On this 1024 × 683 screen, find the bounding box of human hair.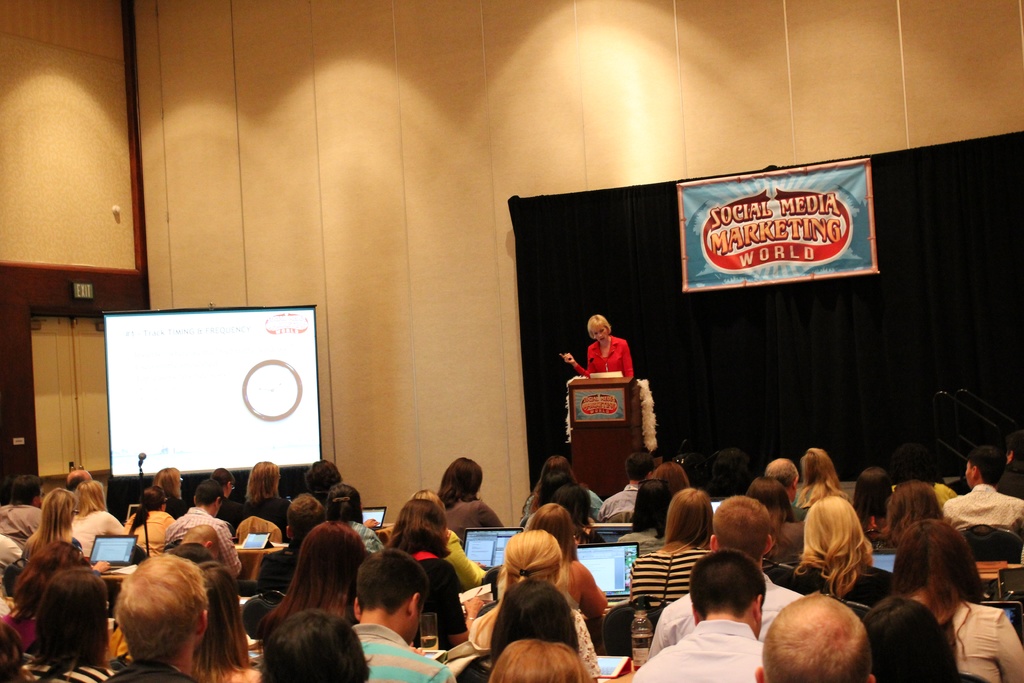
Bounding box: bbox=(25, 487, 79, 562).
